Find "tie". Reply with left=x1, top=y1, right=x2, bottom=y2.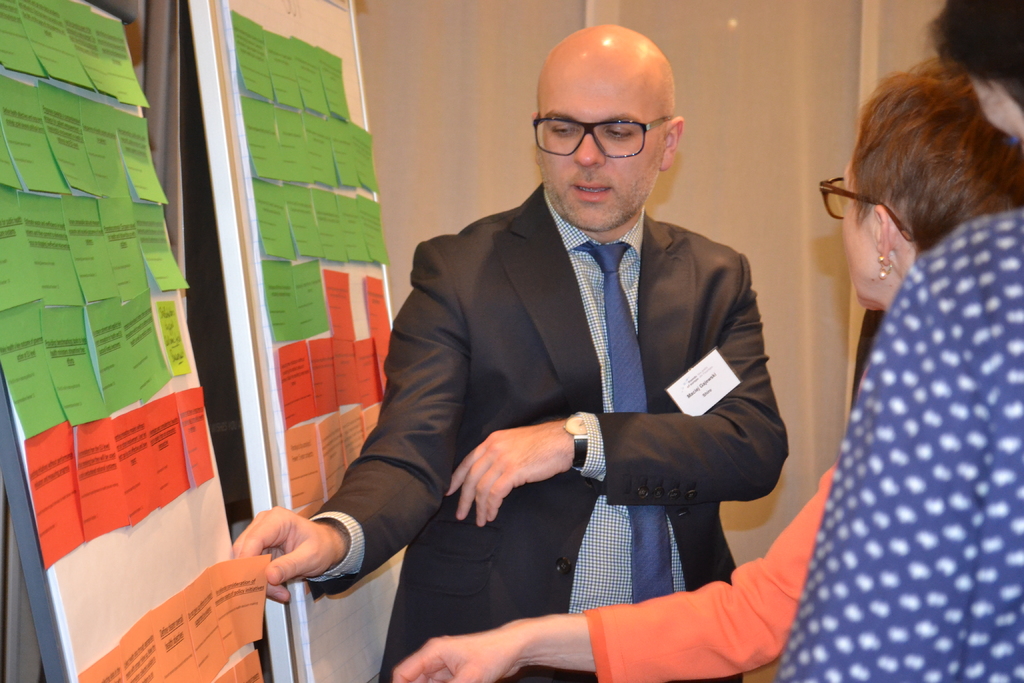
left=570, top=242, right=676, bottom=605.
